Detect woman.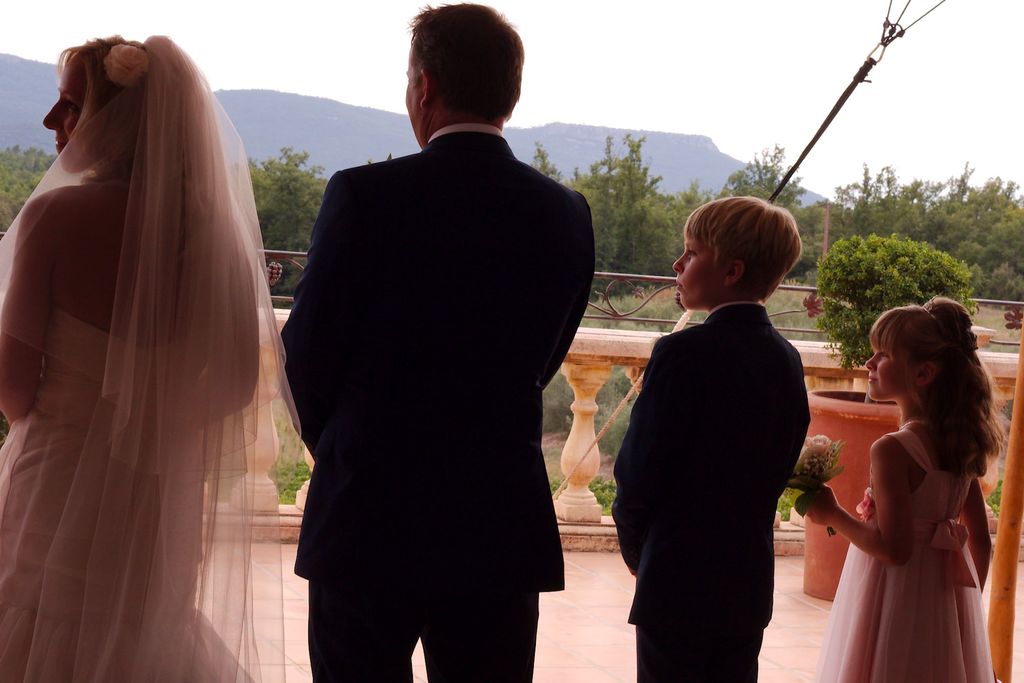
Detected at 2 25 312 682.
